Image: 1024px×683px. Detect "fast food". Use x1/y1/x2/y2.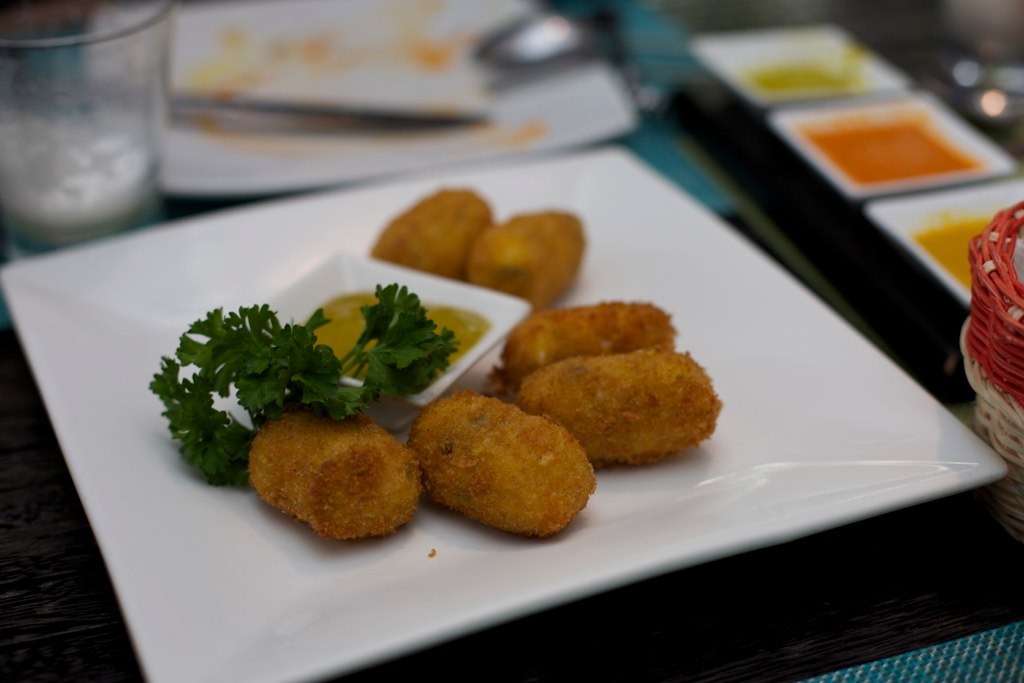
415/395/590/537.
